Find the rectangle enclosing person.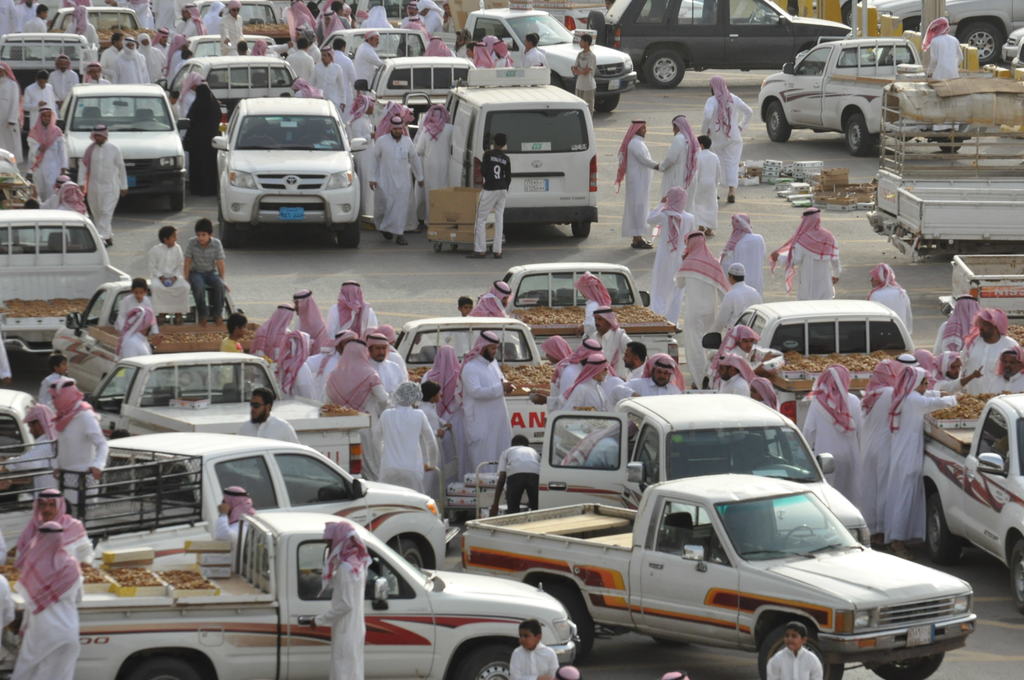
(294,285,332,344).
